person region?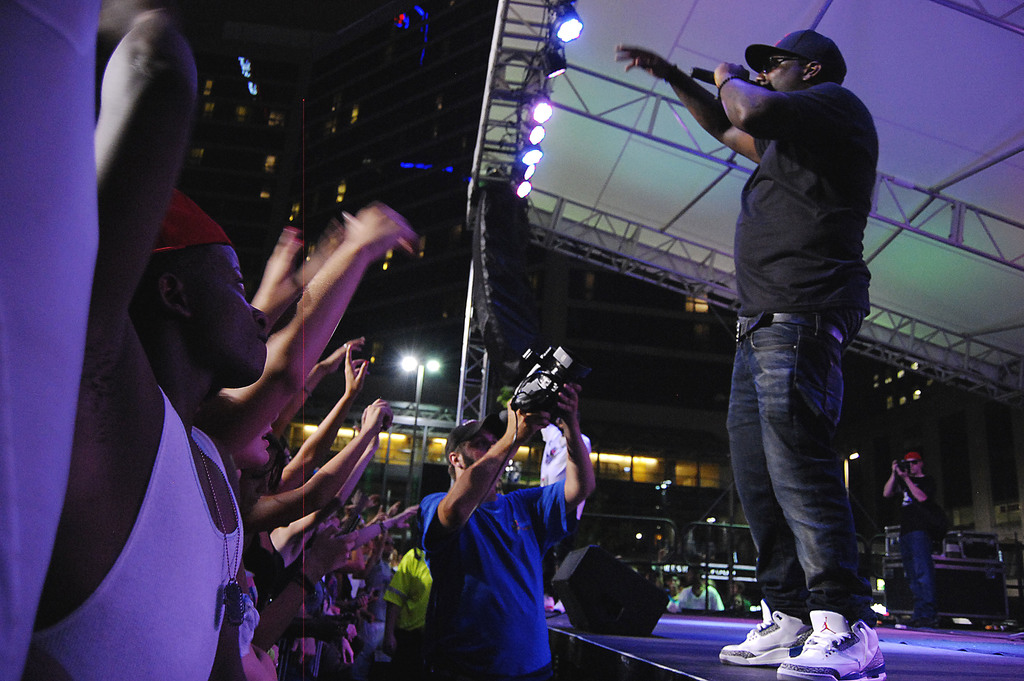
(669, 561, 726, 612)
